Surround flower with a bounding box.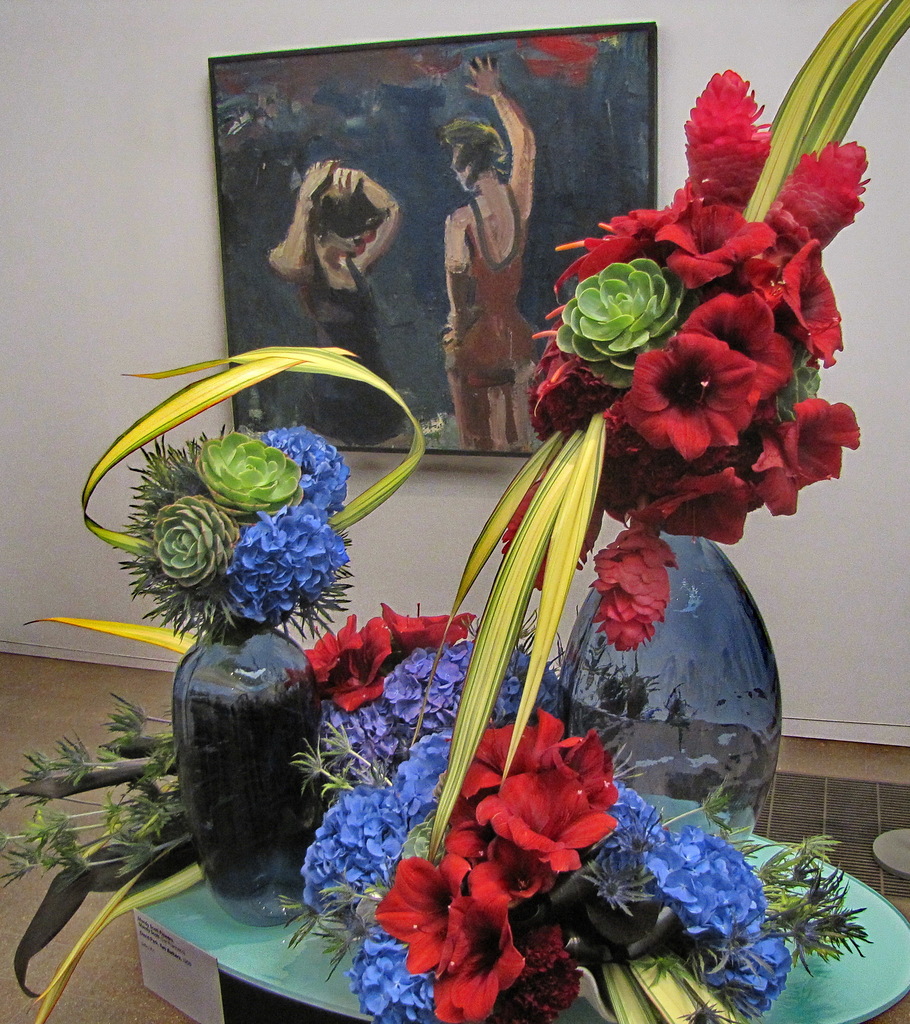
(left=589, top=516, right=682, bottom=648).
